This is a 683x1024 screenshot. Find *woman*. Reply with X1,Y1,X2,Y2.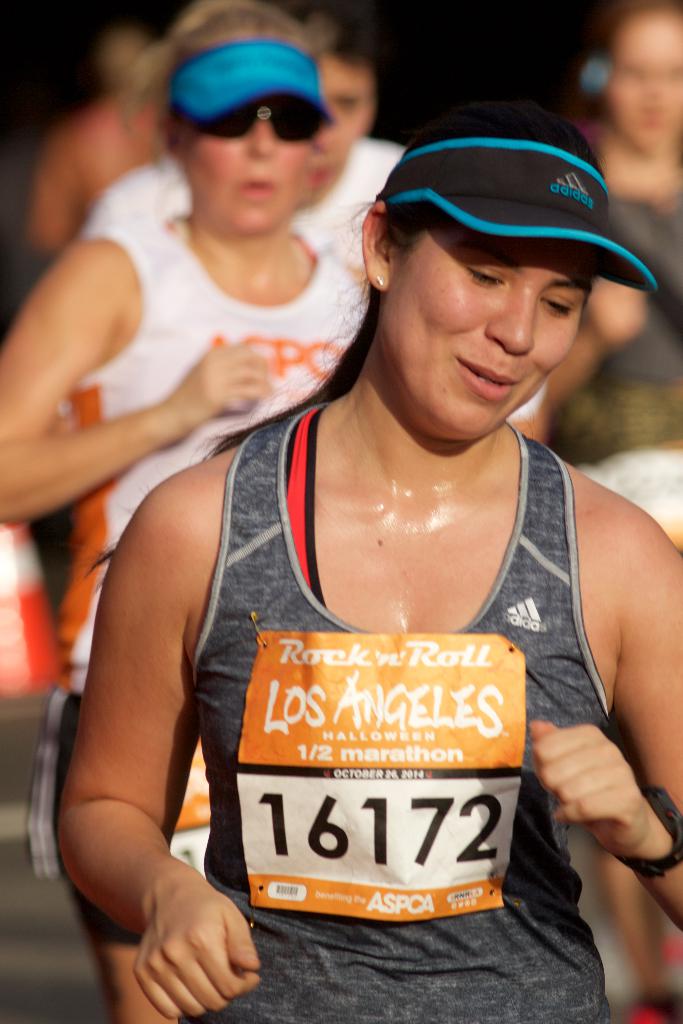
0,0,400,1023.
